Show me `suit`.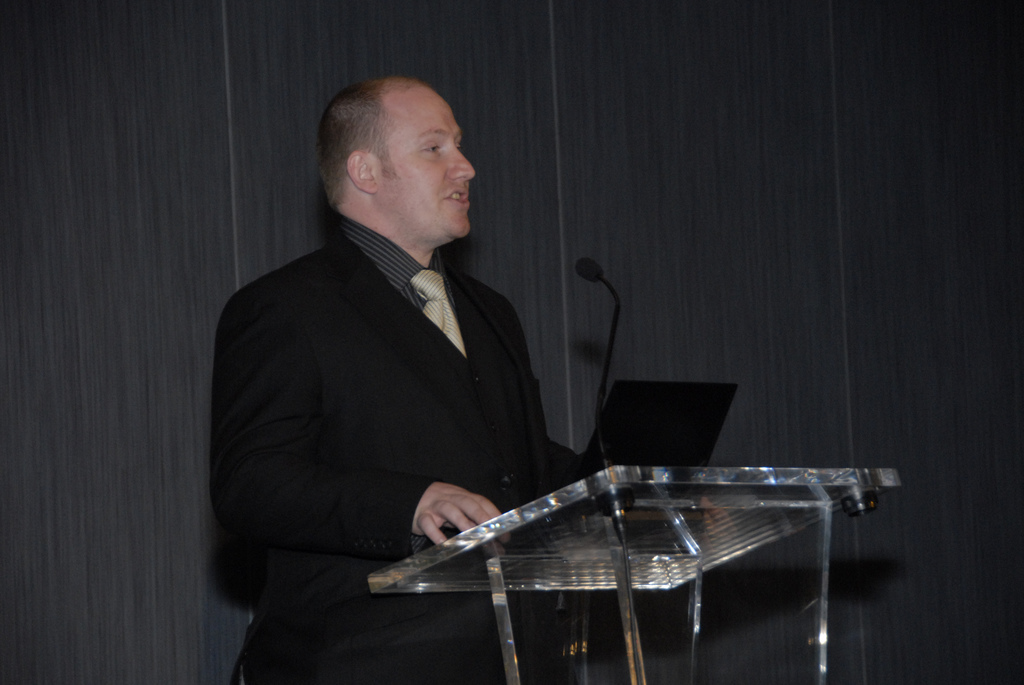
`suit` is here: [211,117,587,616].
